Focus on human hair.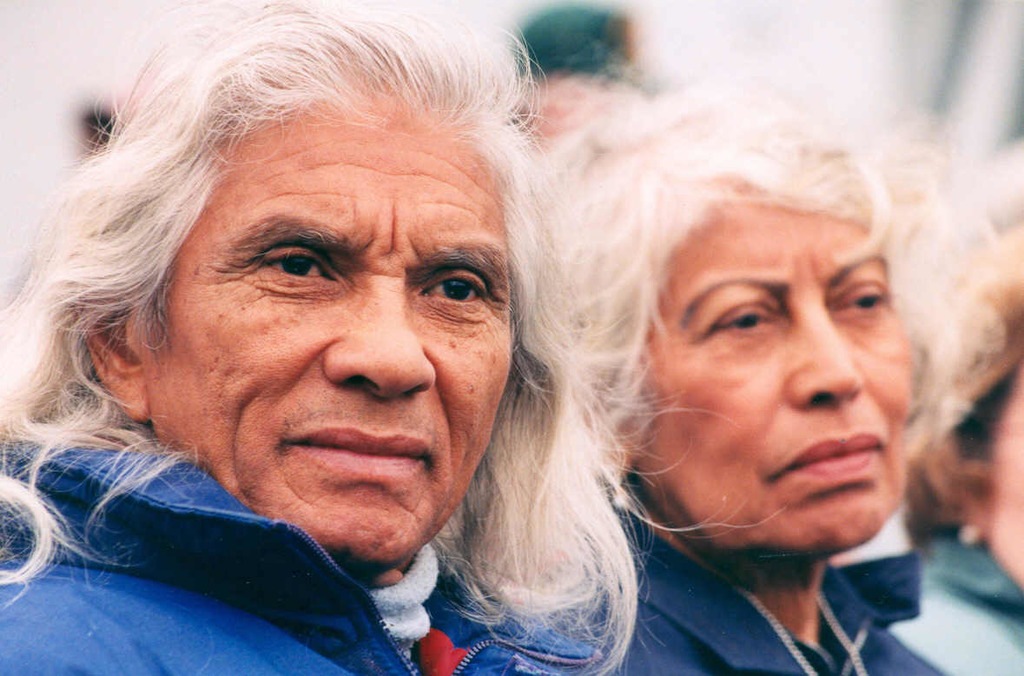
Focused at 0/30/639/606.
